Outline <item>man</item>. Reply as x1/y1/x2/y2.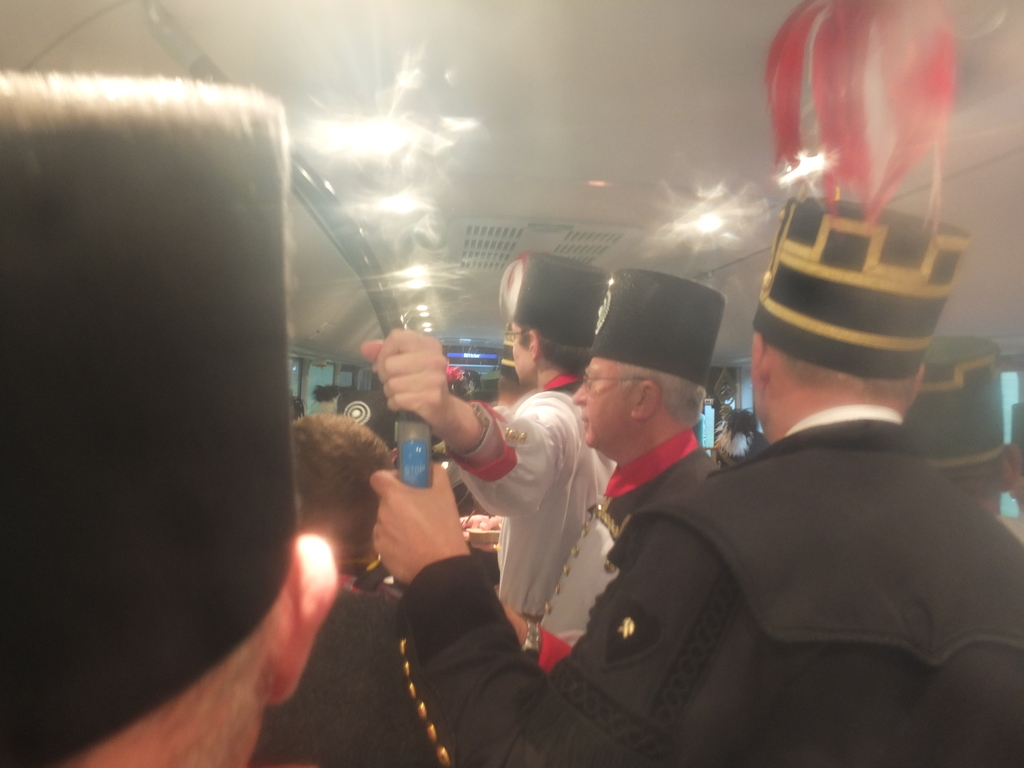
490/267/721/666.
